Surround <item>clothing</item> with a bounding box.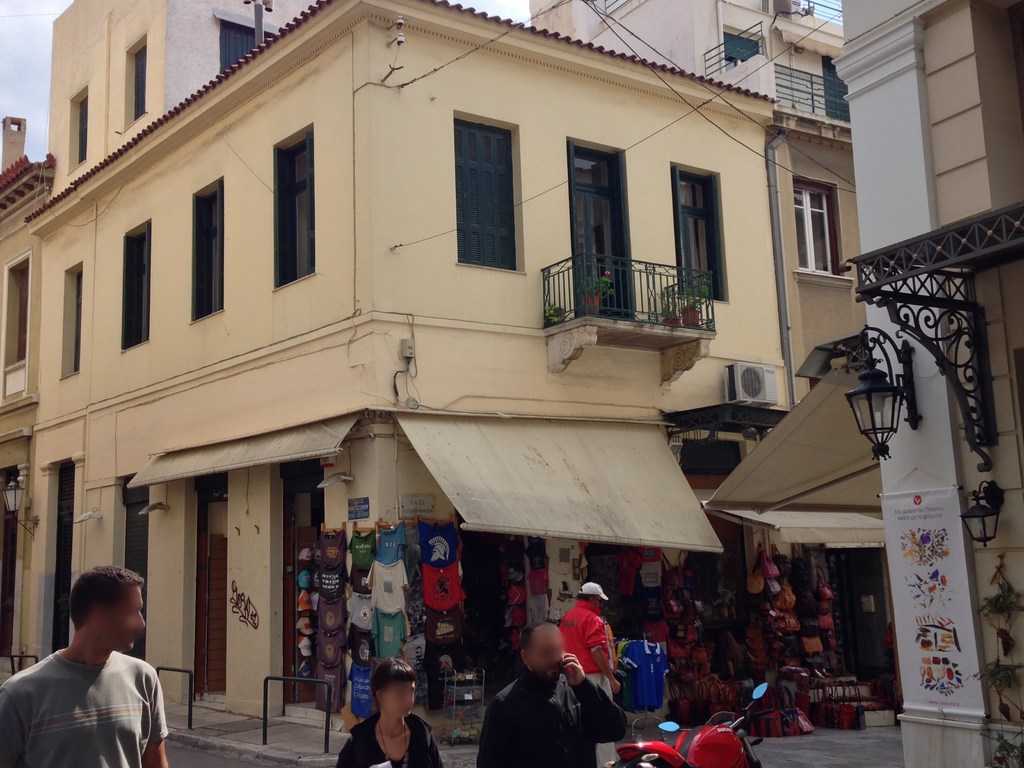
337,705,464,767.
